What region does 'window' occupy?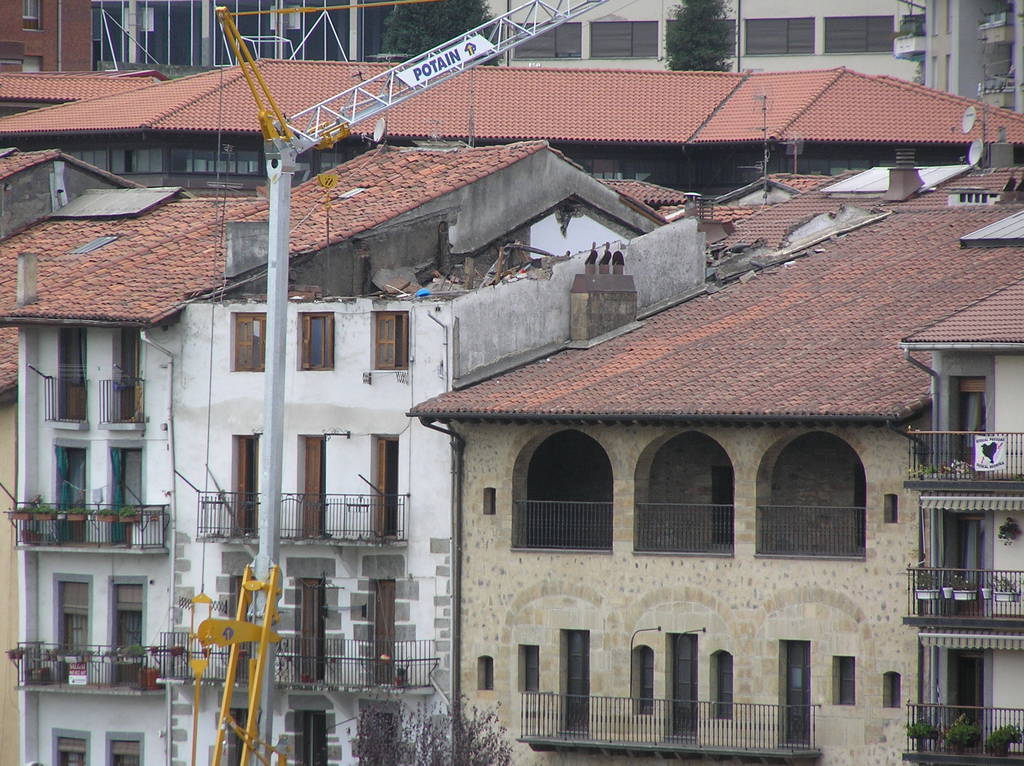
bbox=(114, 580, 140, 662).
